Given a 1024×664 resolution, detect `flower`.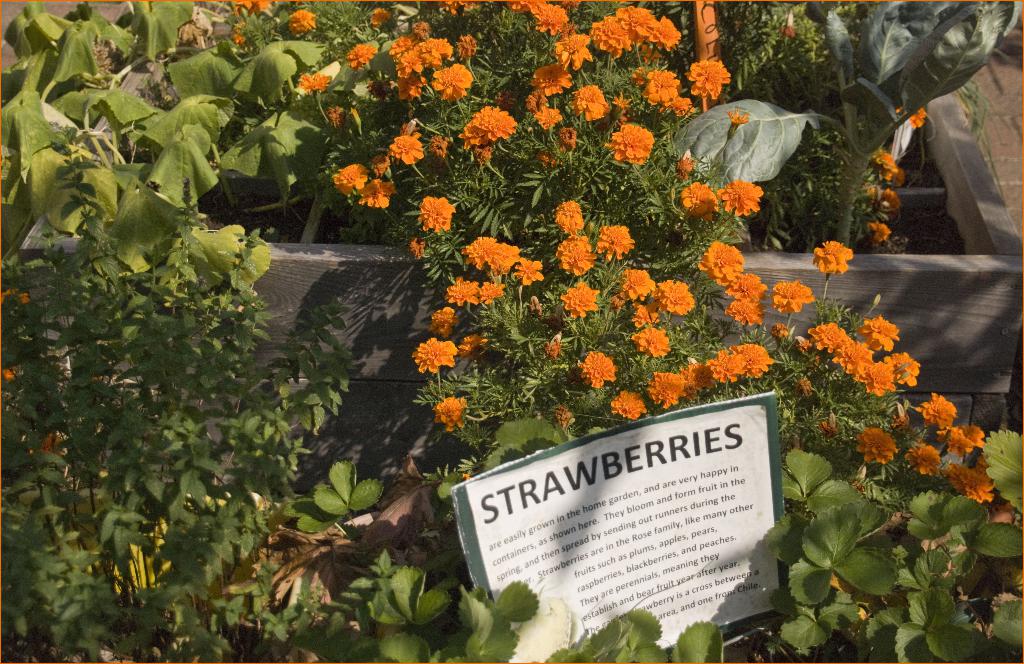
x1=433, y1=394, x2=466, y2=428.
